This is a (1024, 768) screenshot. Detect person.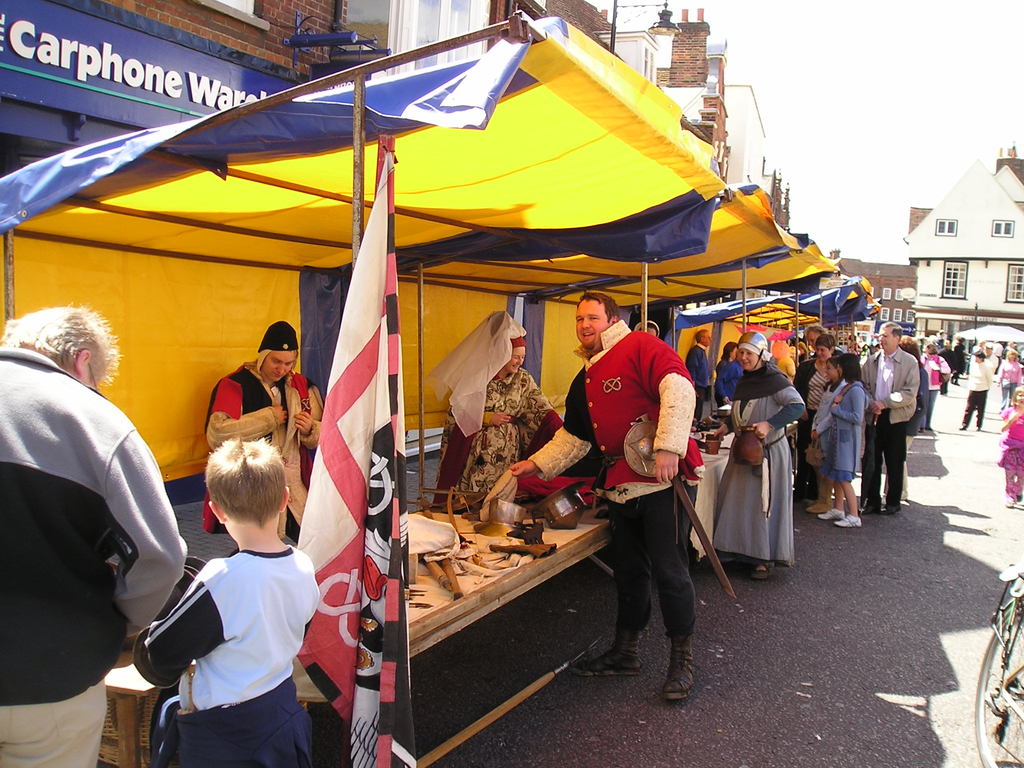
[137, 438, 325, 767].
